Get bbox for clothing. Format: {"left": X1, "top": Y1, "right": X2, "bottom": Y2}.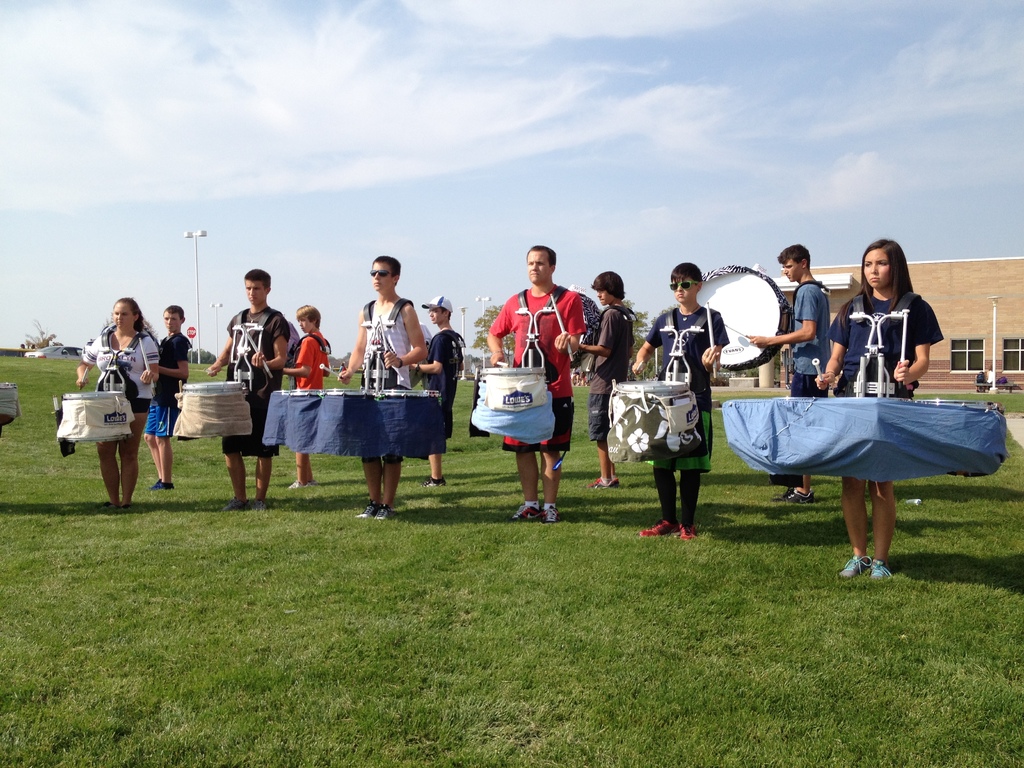
{"left": 644, "top": 301, "right": 730, "bottom": 532}.
